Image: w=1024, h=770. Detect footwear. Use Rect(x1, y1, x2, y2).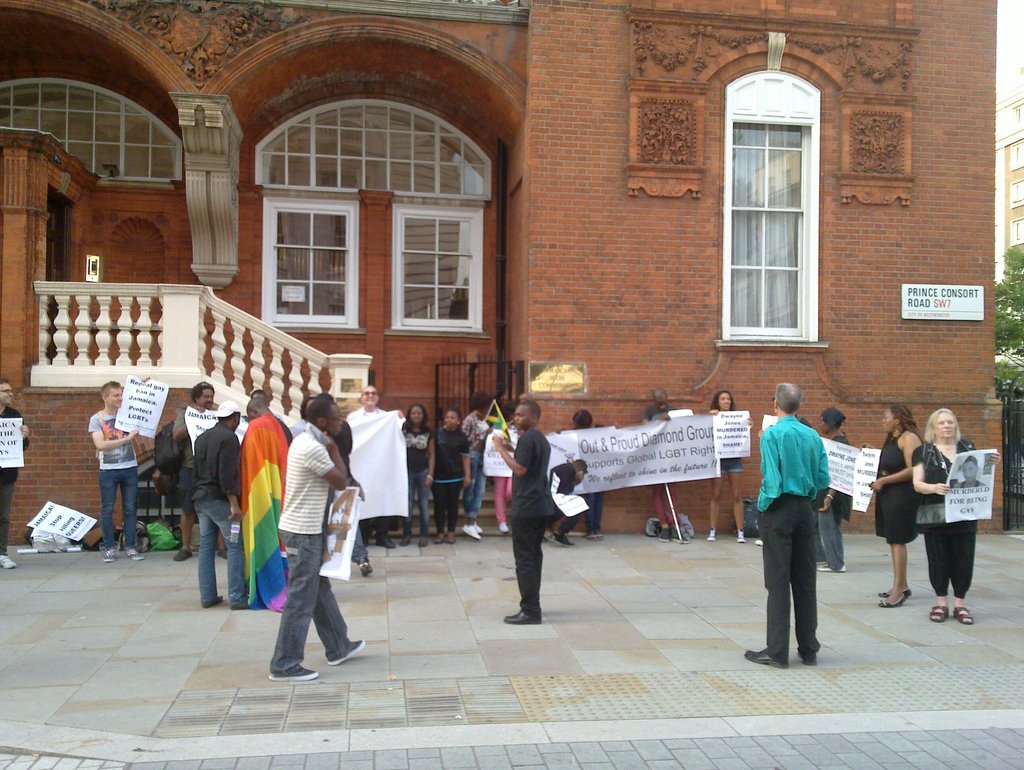
Rect(104, 549, 116, 561).
